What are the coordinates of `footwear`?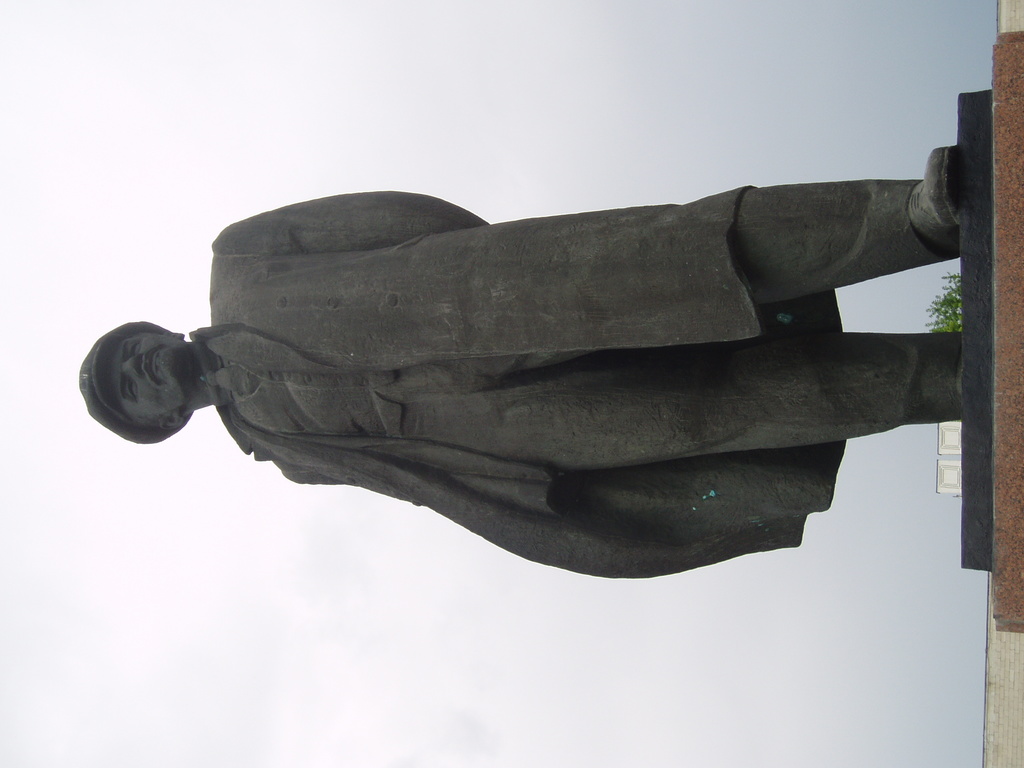
{"left": 916, "top": 145, "right": 960, "bottom": 229}.
